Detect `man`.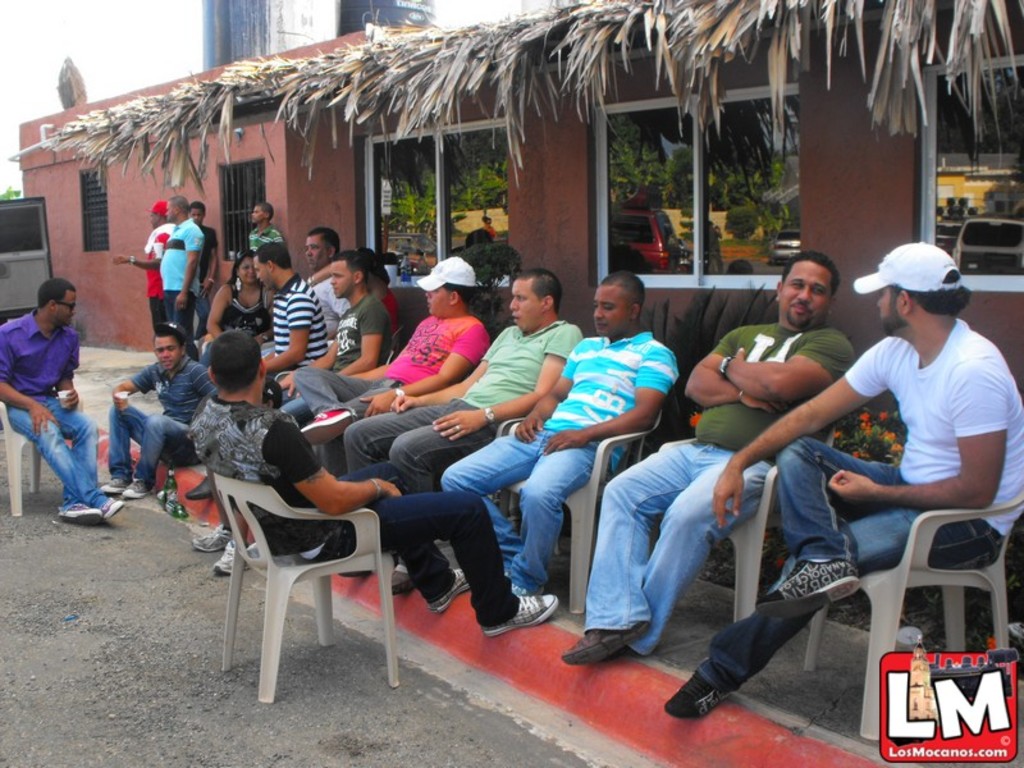
Detected at (left=188, top=201, right=225, bottom=328).
